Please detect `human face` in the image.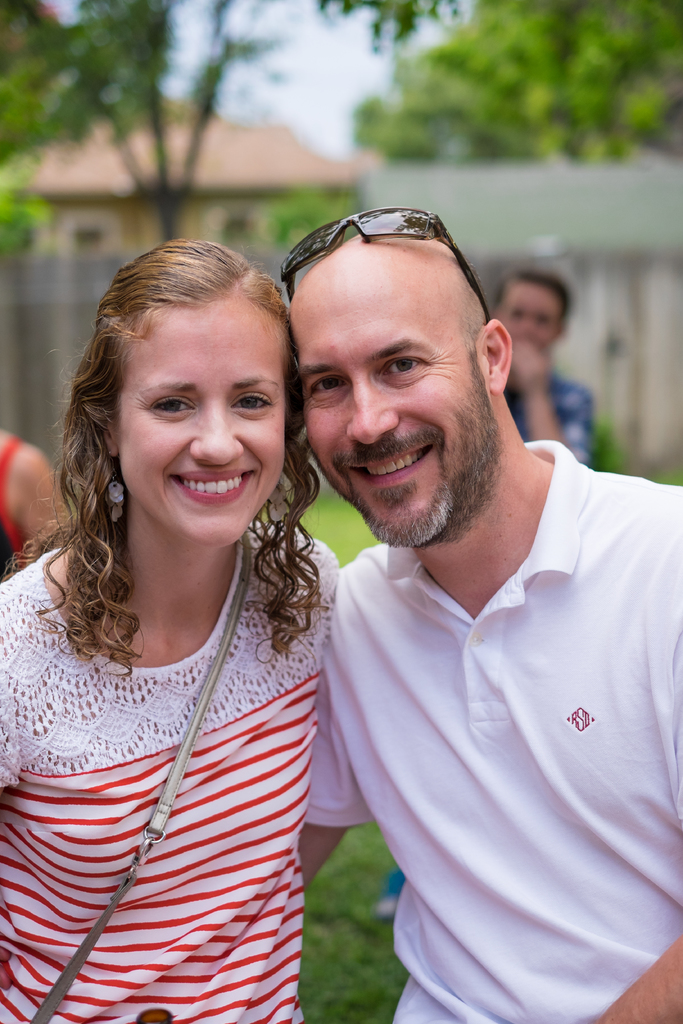
left=122, top=285, right=288, bottom=543.
